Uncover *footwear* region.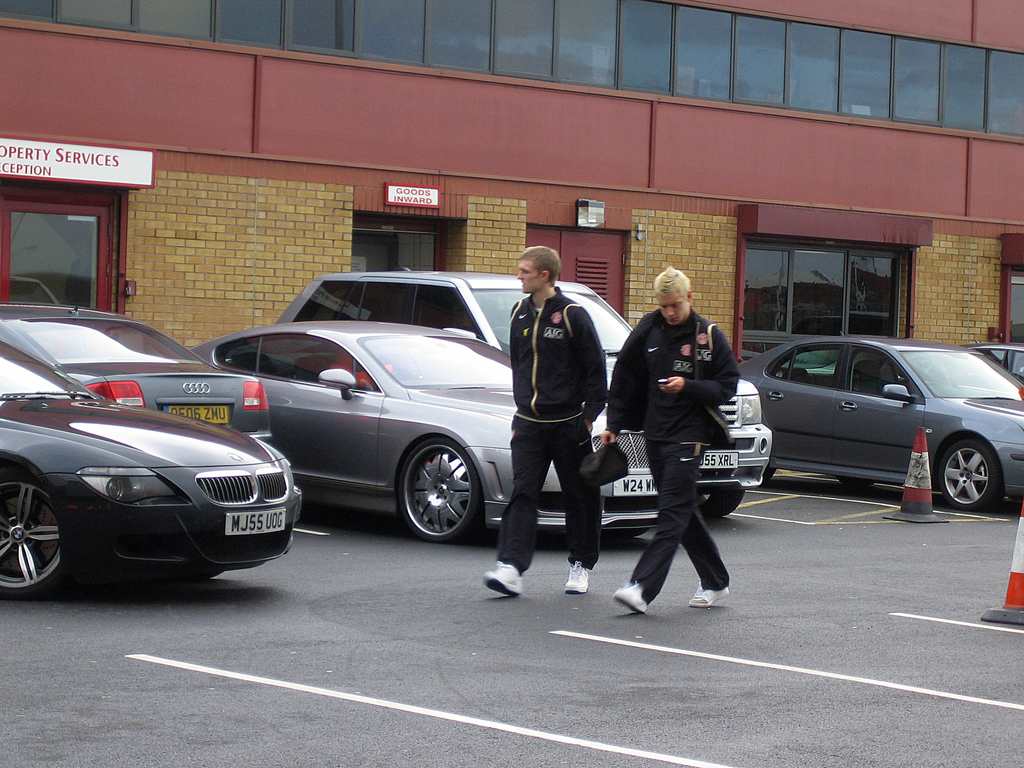
Uncovered: 564,559,594,593.
